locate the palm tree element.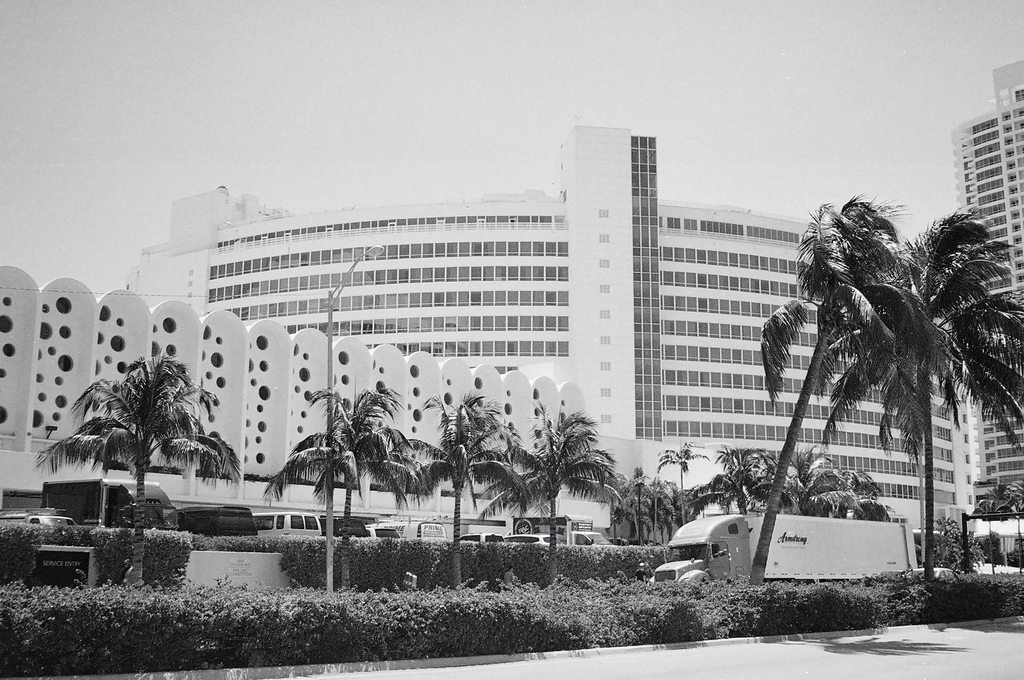
Element bbox: (left=863, top=209, right=982, bottom=505).
